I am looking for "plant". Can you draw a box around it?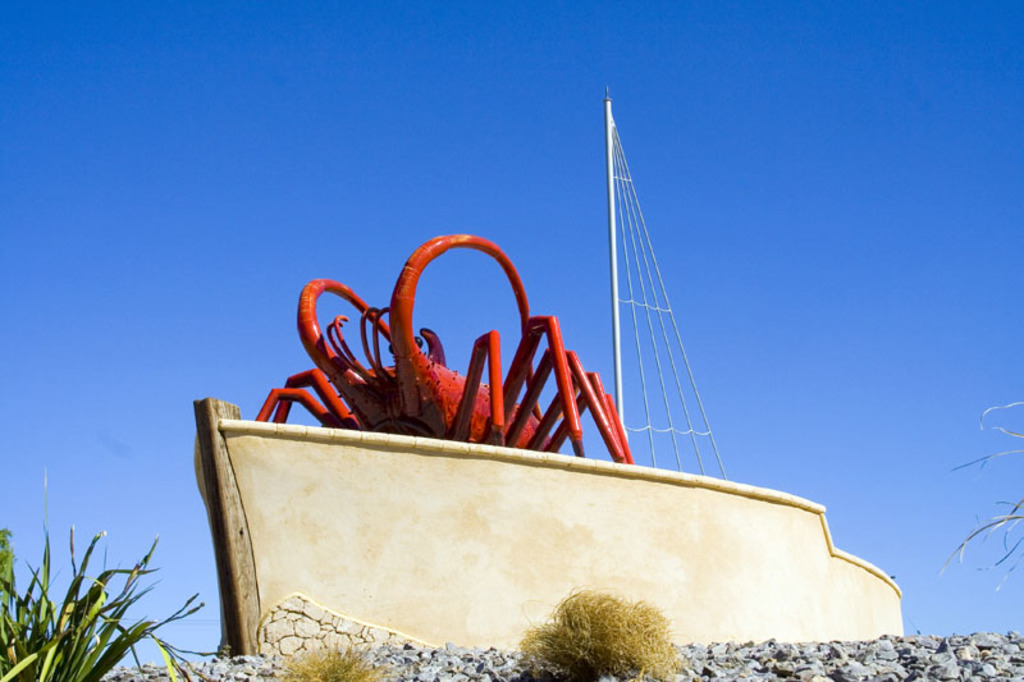
Sure, the bounding box is 924,381,1023,601.
